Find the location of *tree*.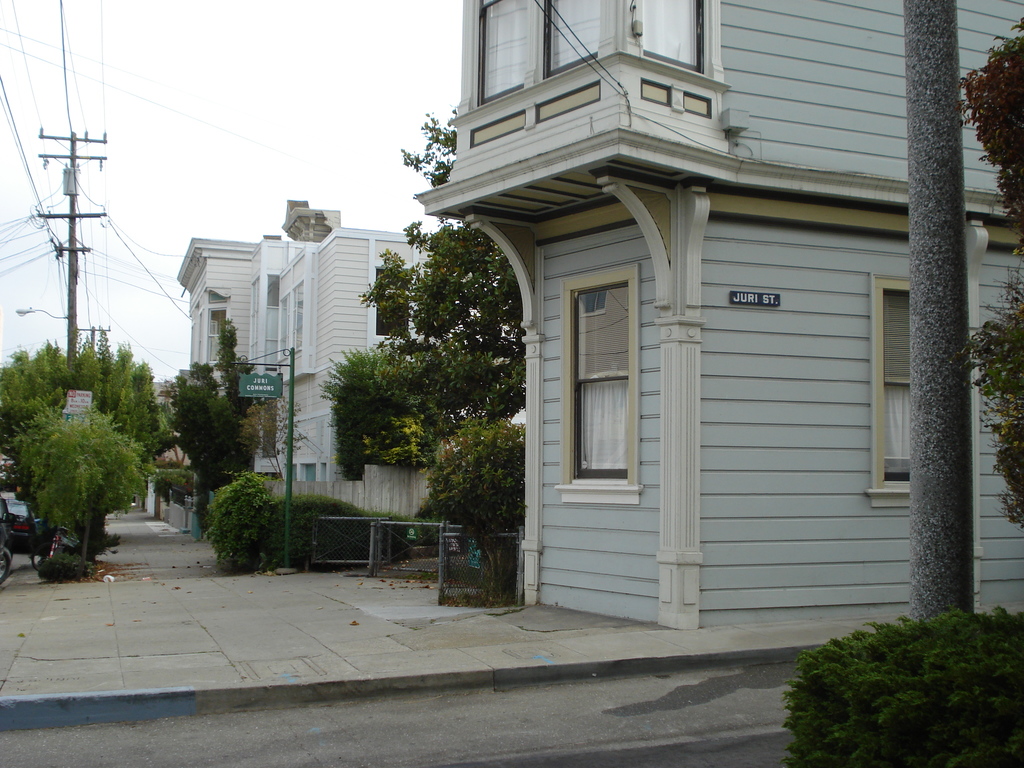
Location: <region>965, 13, 1023, 538</region>.
